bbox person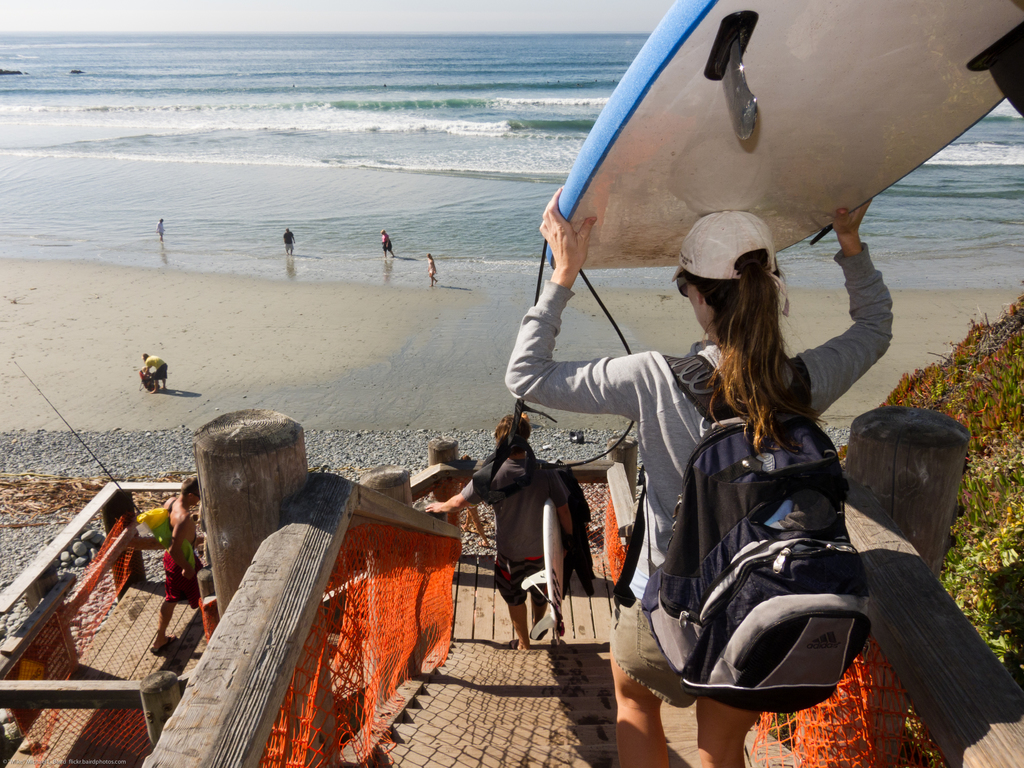
l=474, t=394, r=586, b=668
